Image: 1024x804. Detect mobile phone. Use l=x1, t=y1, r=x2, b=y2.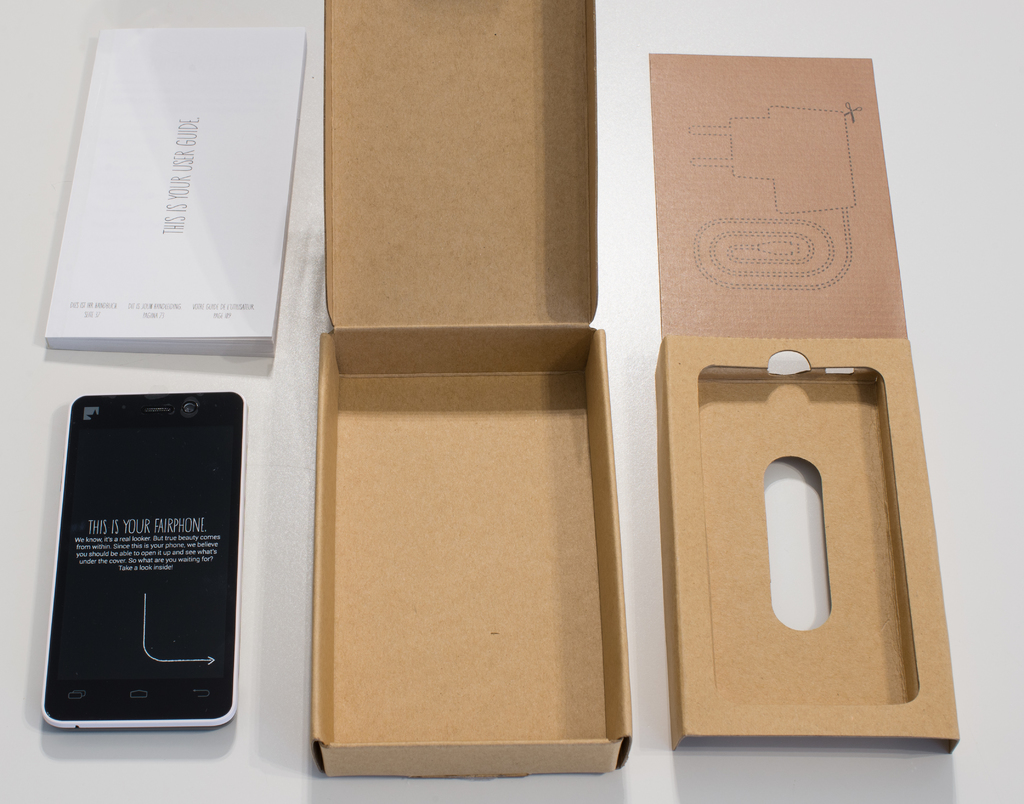
l=27, t=374, r=260, b=753.
